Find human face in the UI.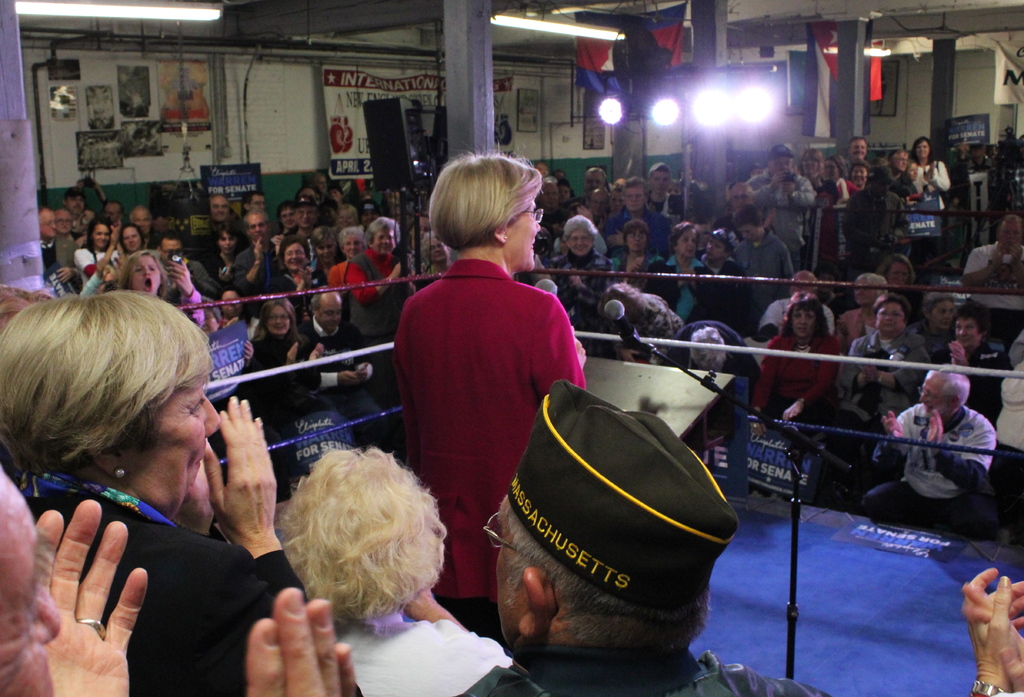
UI element at Rect(493, 493, 529, 640).
